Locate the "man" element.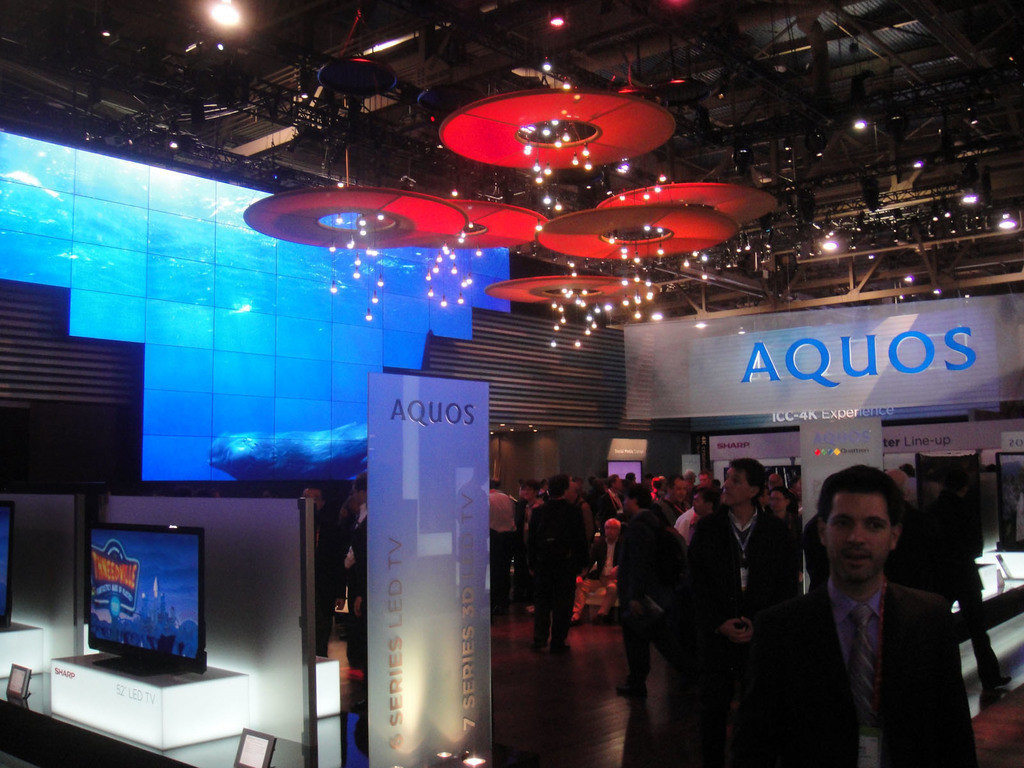
Element bbox: box(609, 484, 682, 696).
